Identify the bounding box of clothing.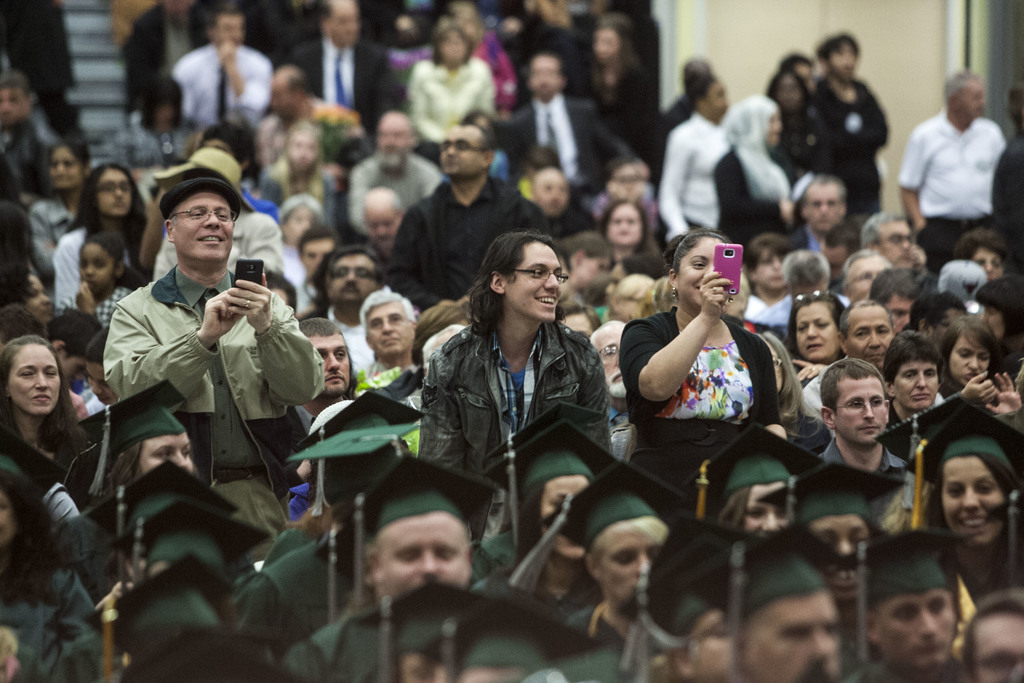
<region>99, 263, 323, 499</region>.
